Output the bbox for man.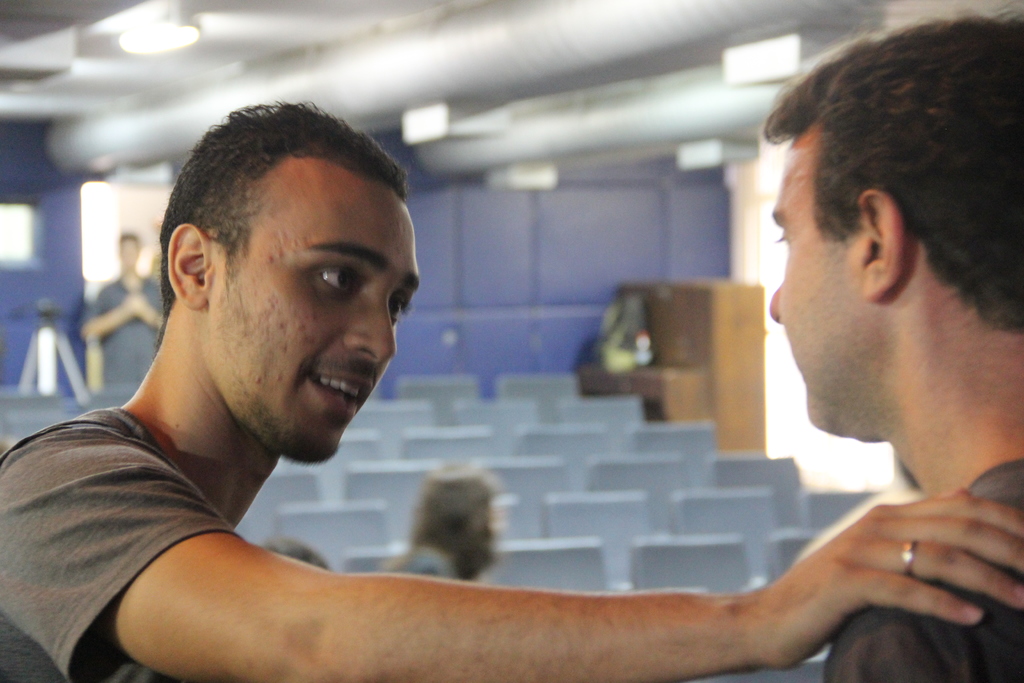
77 222 165 383.
